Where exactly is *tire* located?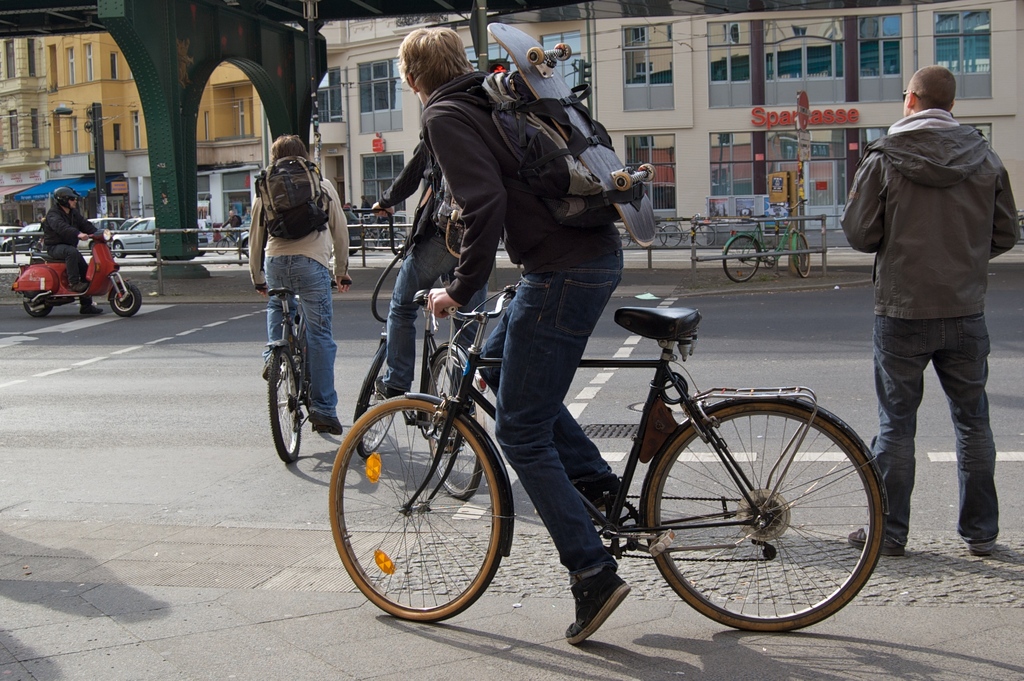
Its bounding box is l=214, t=237, r=228, b=258.
